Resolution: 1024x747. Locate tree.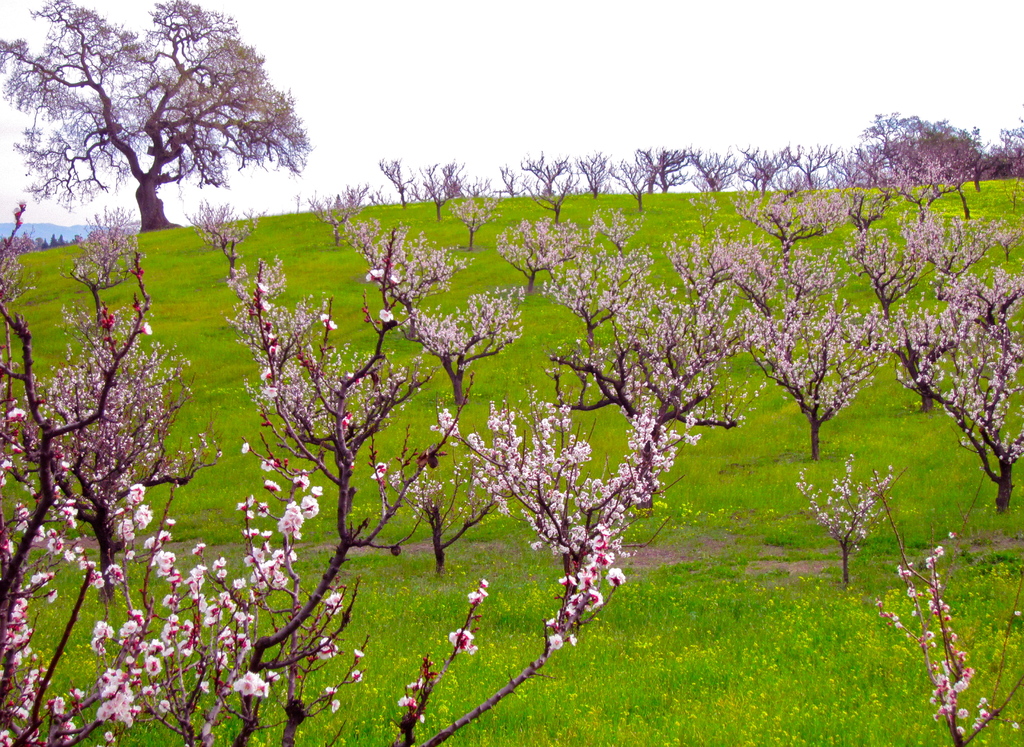
[left=489, top=156, right=525, bottom=205].
